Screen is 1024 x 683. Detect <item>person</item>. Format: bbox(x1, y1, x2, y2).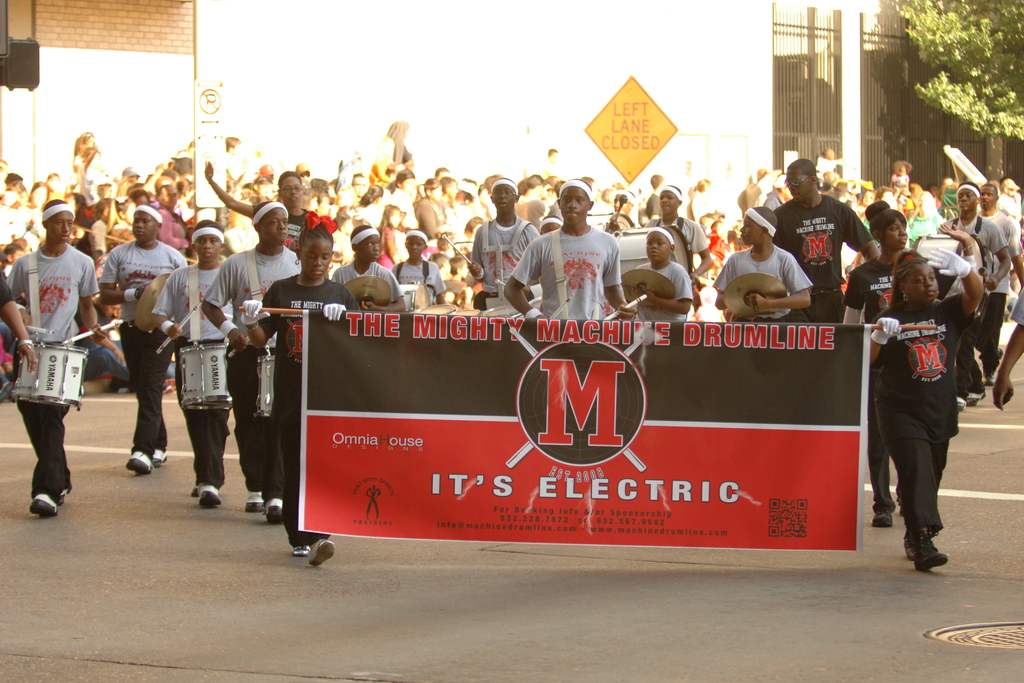
bbox(100, 205, 185, 478).
